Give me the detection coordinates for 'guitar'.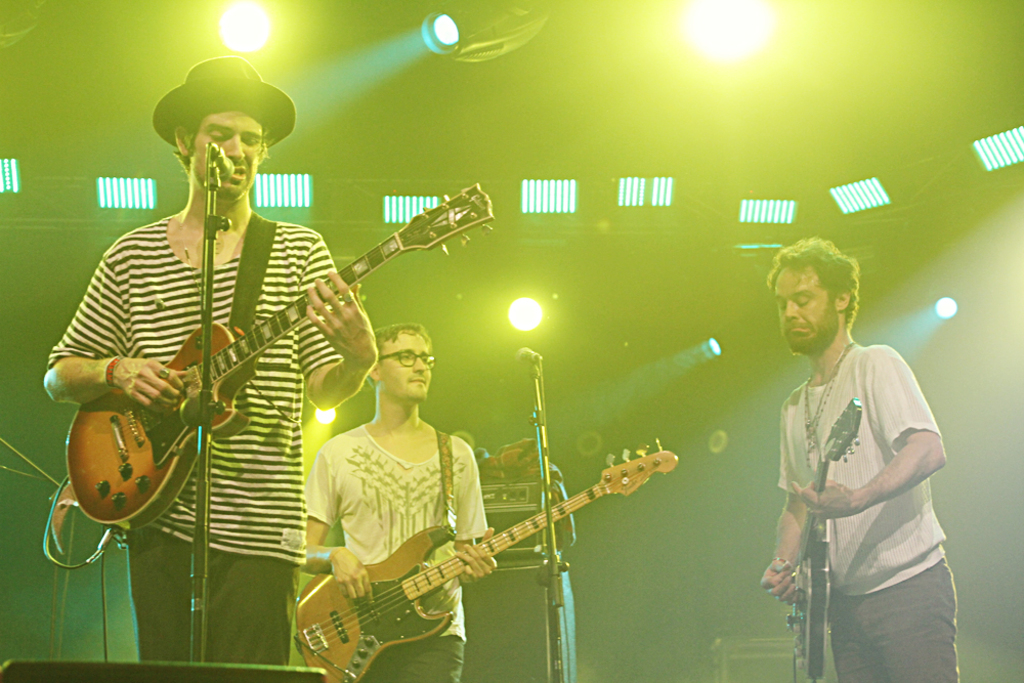
bbox=(63, 179, 494, 527).
